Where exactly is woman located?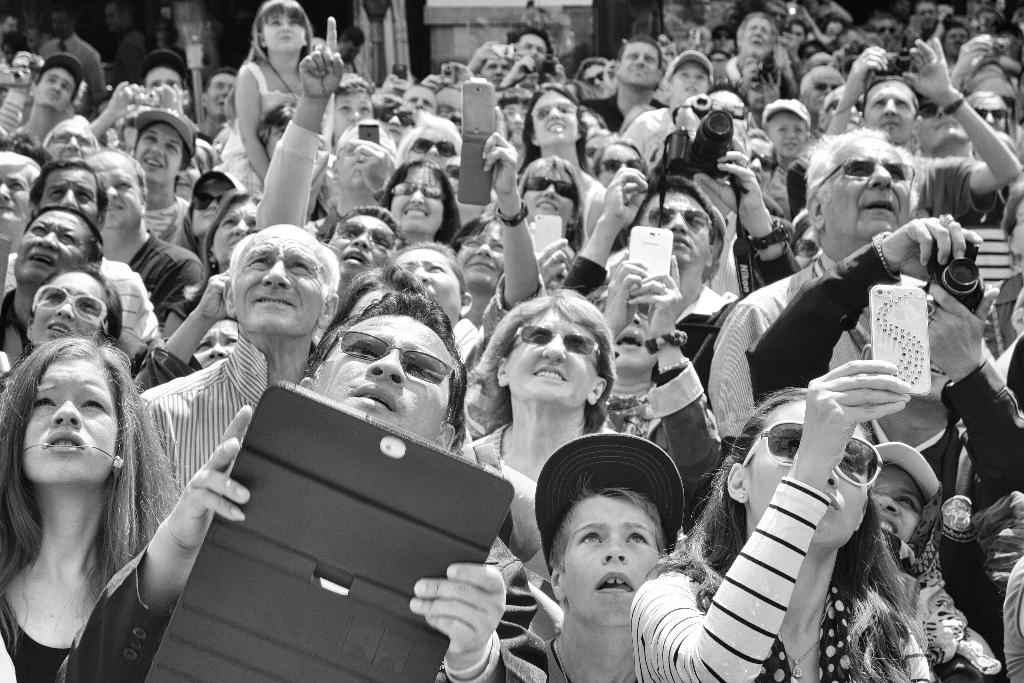
Its bounding box is <region>378, 157, 461, 245</region>.
